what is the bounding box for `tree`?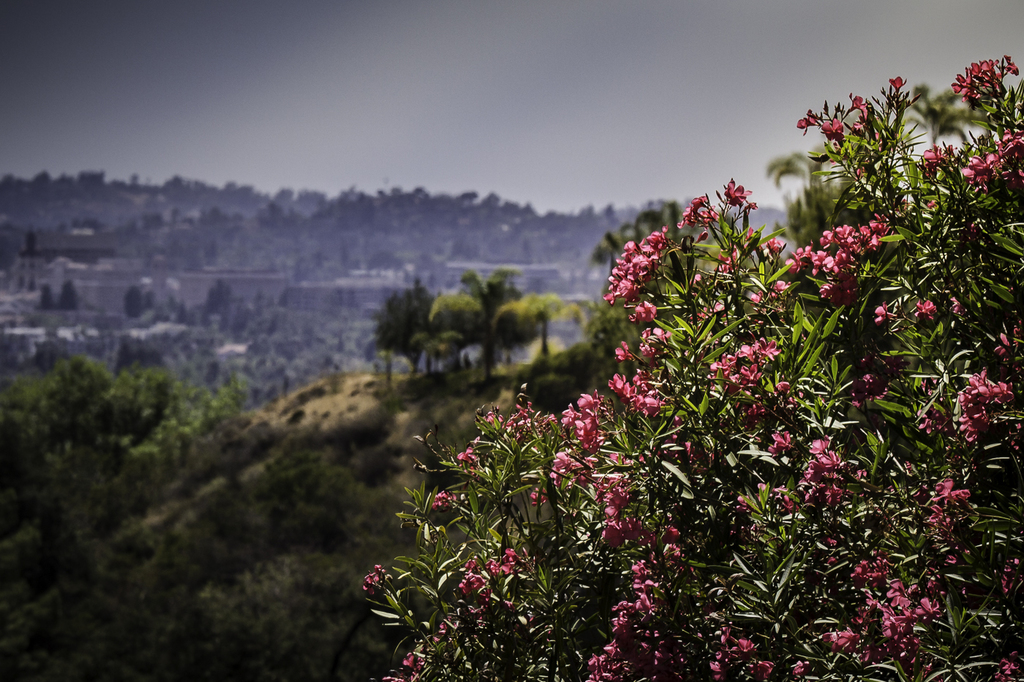
x1=426, y1=270, x2=572, y2=384.
